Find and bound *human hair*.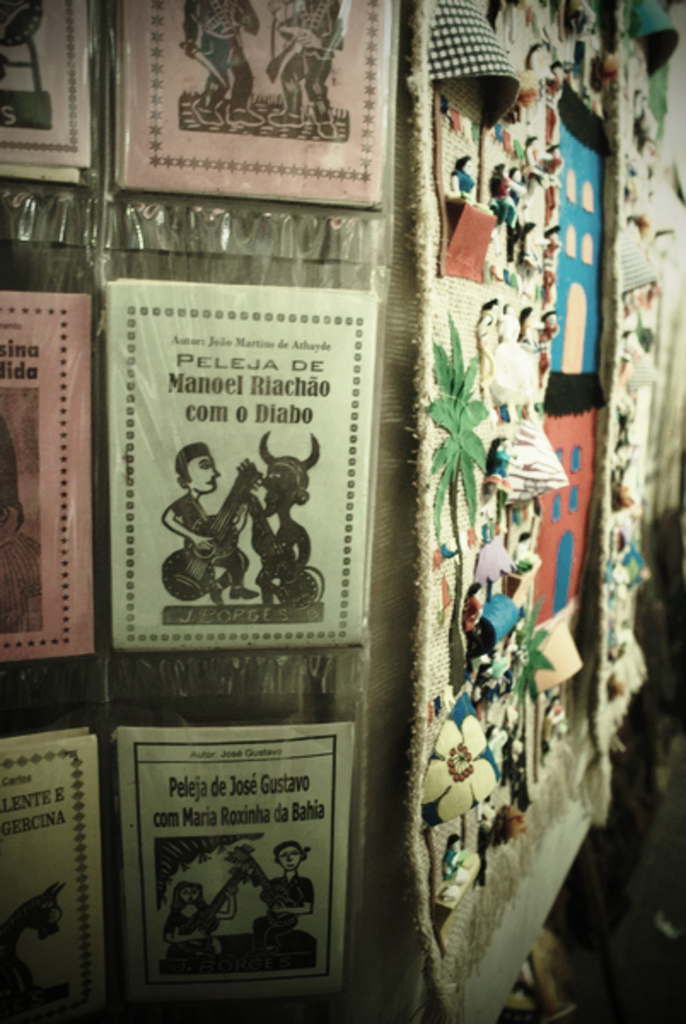
Bound: (left=171, top=439, right=212, bottom=483).
